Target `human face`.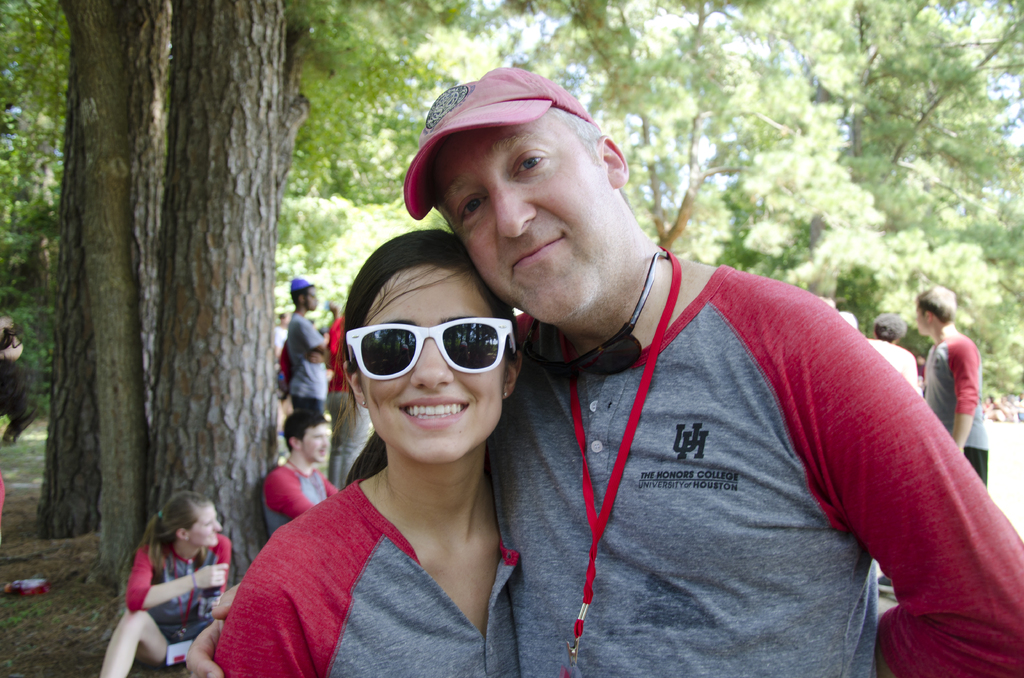
Target region: bbox=(300, 419, 337, 459).
